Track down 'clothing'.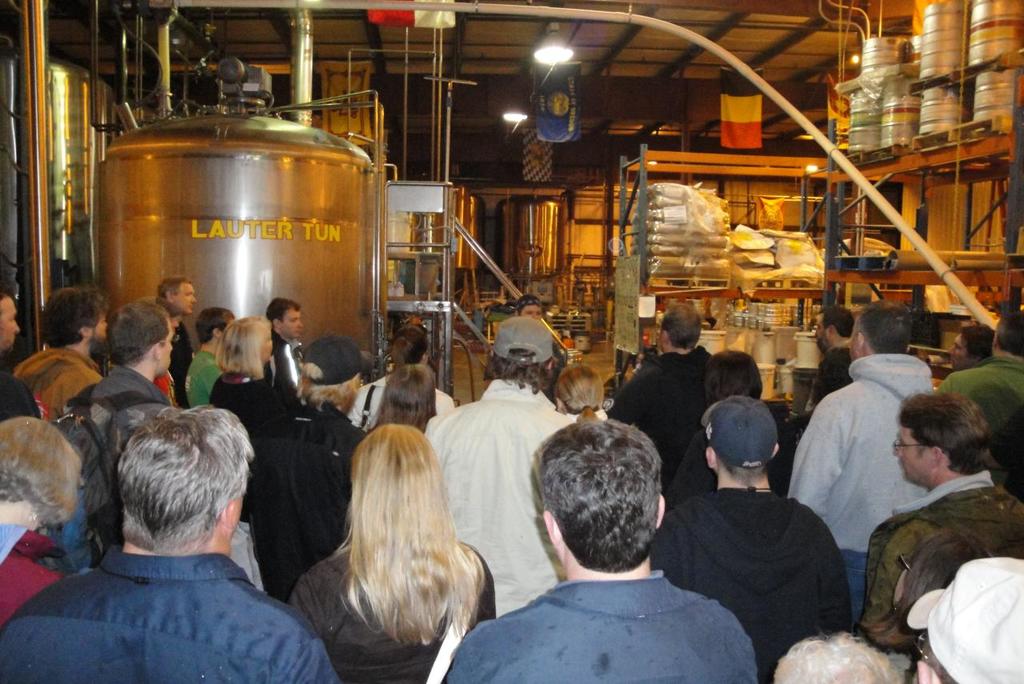
Tracked to <box>646,477,846,674</box>.
